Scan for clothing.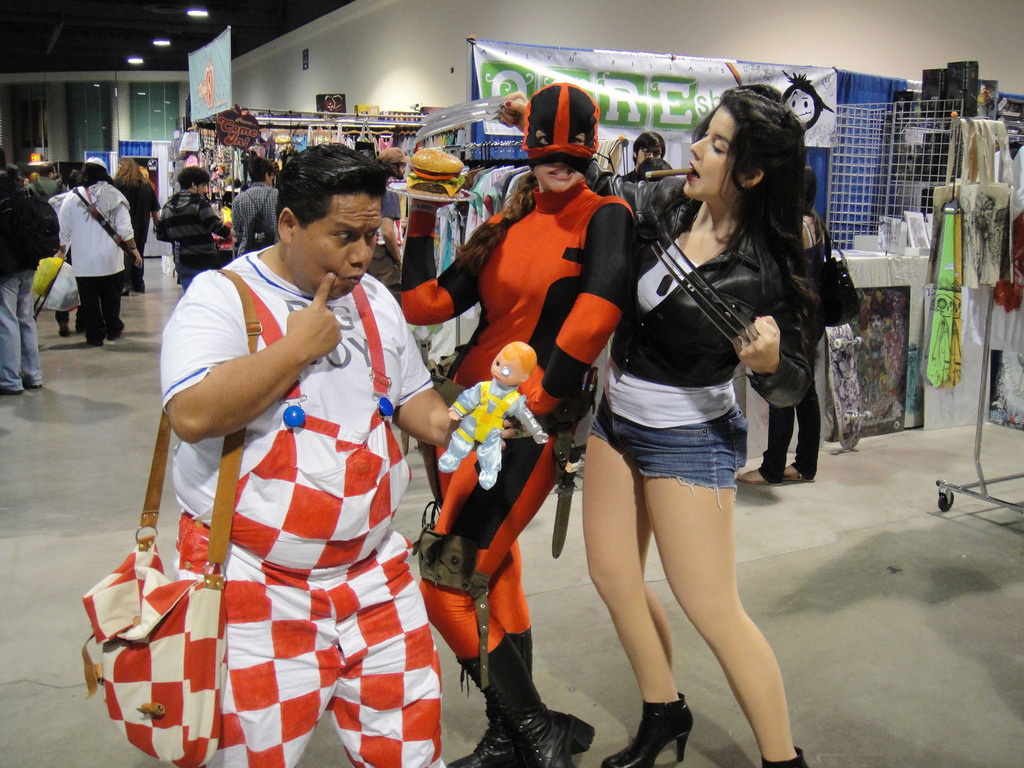
Scan result: left=0, top=167, right=47, bottom=401.
